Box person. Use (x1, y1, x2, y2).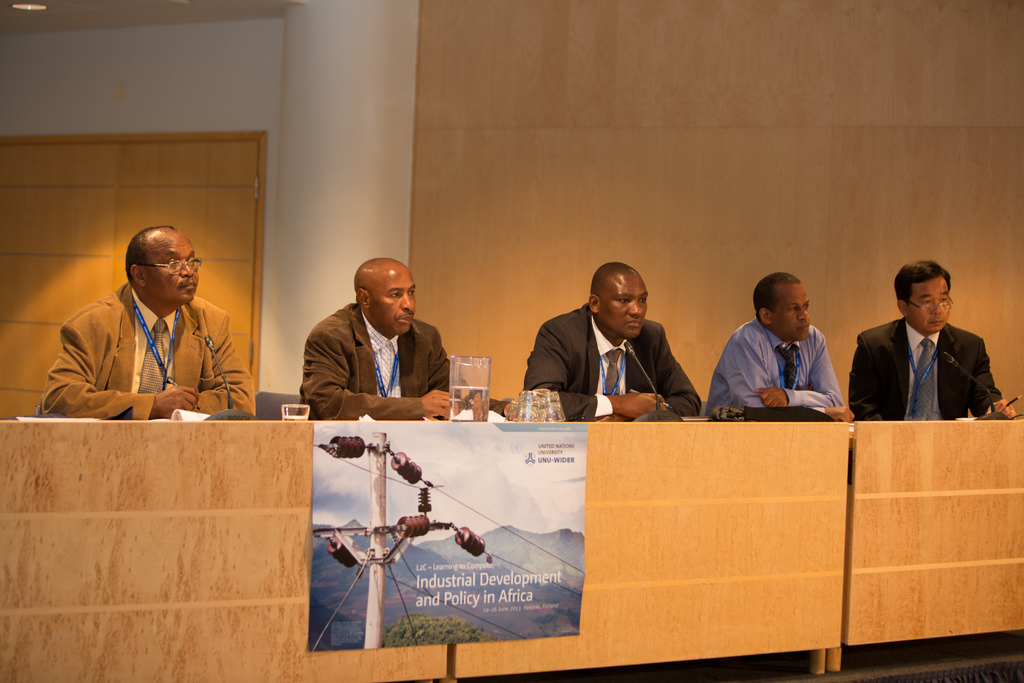
(703, 272, 855, 418).
